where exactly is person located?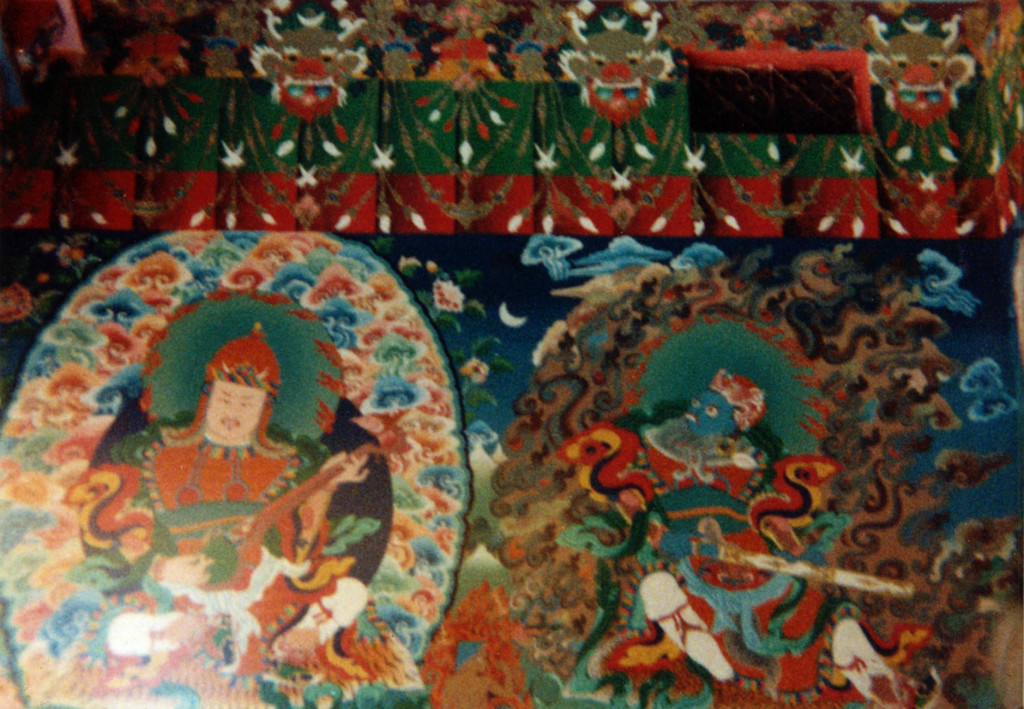
Its bounding box is region(106, 315, 369, 589).
